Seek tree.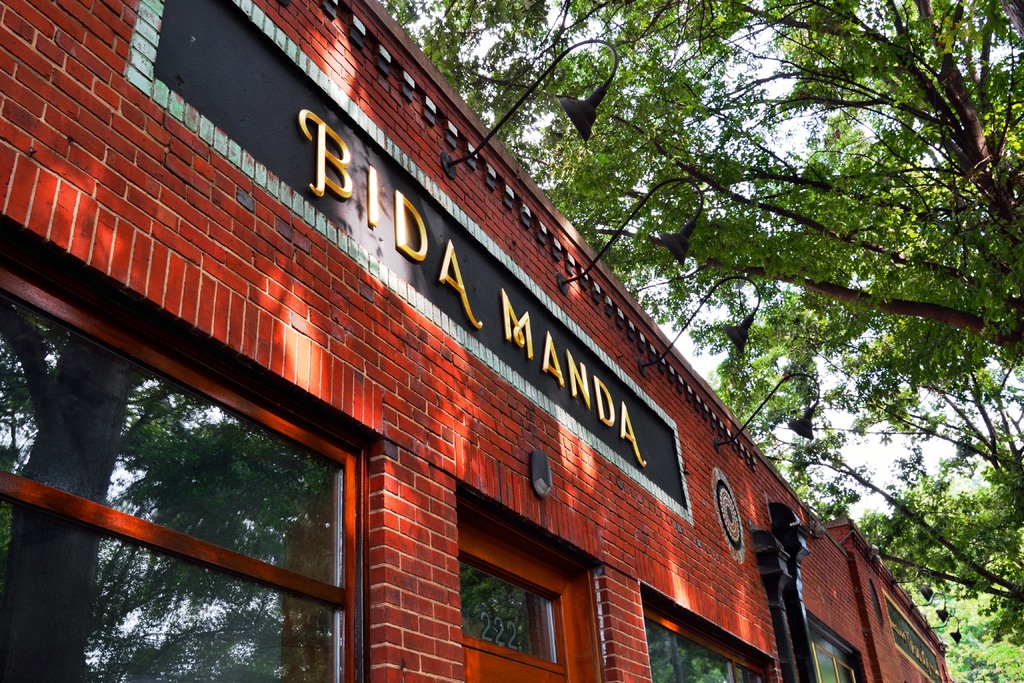
box=[371, 1, 1023, 607].
